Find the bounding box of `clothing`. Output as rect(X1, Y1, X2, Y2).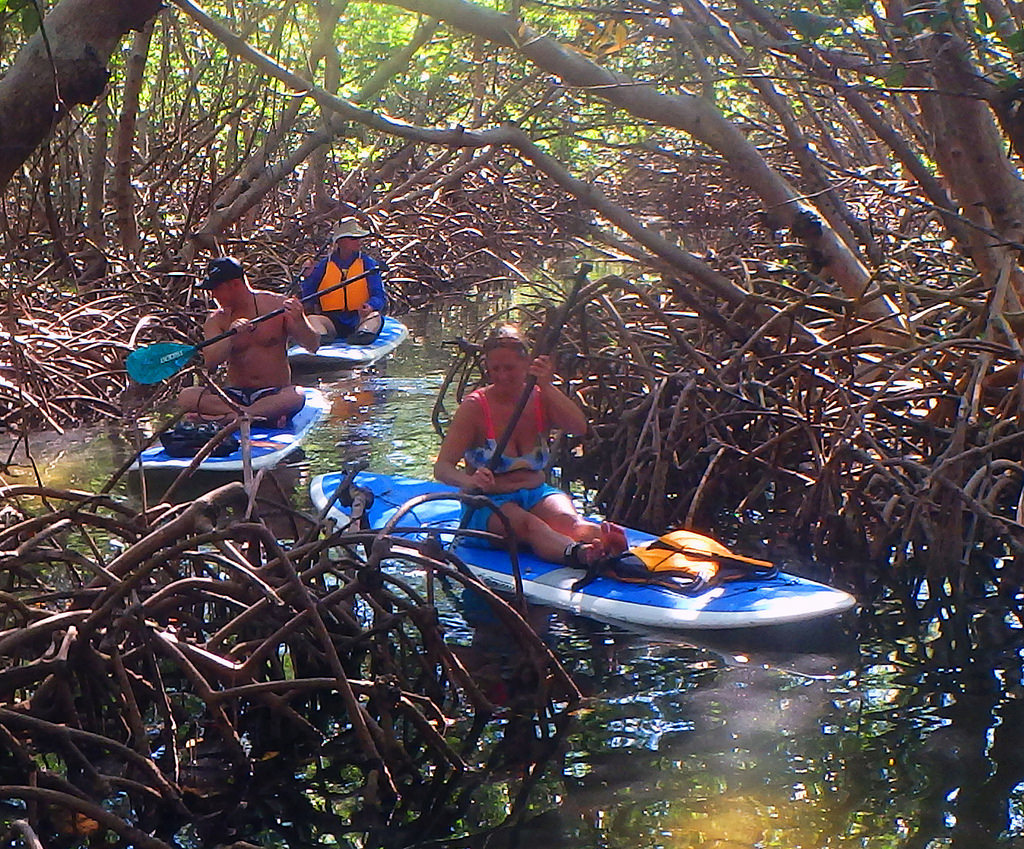
rect(292, 237, 380, 365).
